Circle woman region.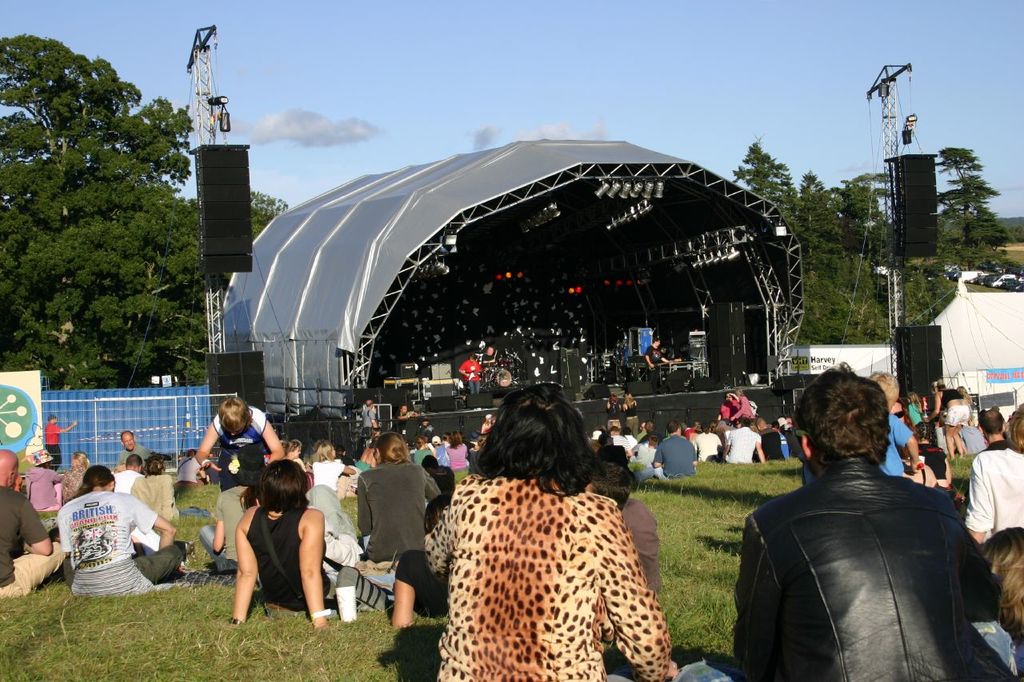
Region: box=[919, 380, 972, 463].
